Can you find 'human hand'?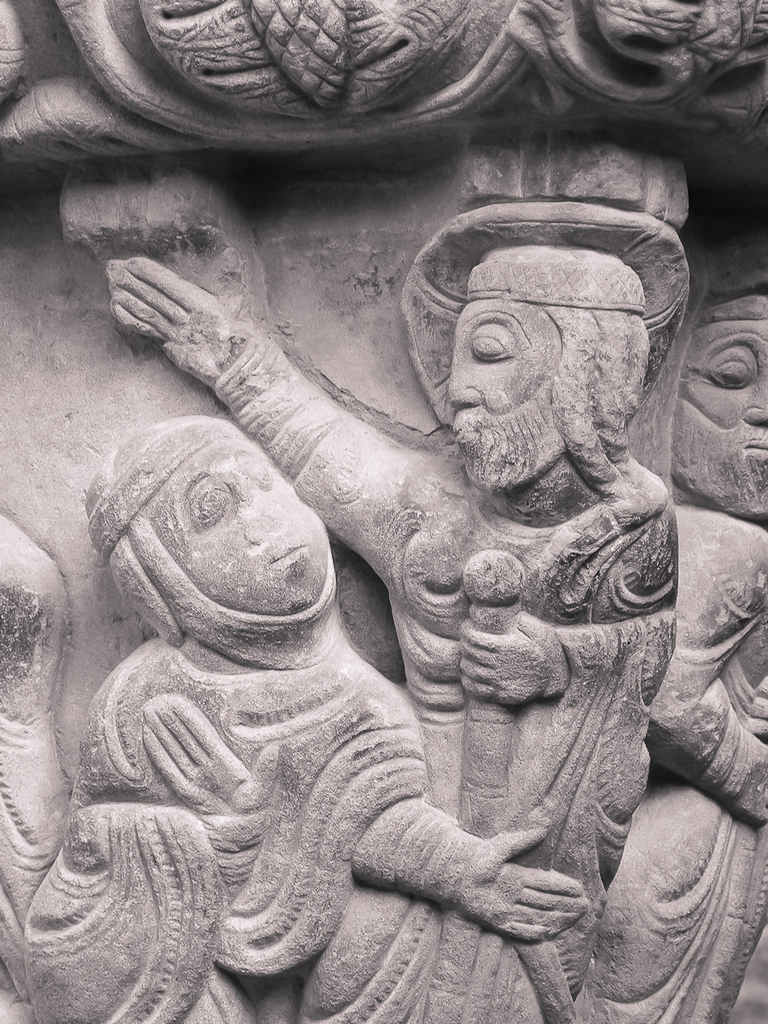
Yes, bounding box: {"x1": 102, "y1": 254, "x2": 261, "y2": 390}.
